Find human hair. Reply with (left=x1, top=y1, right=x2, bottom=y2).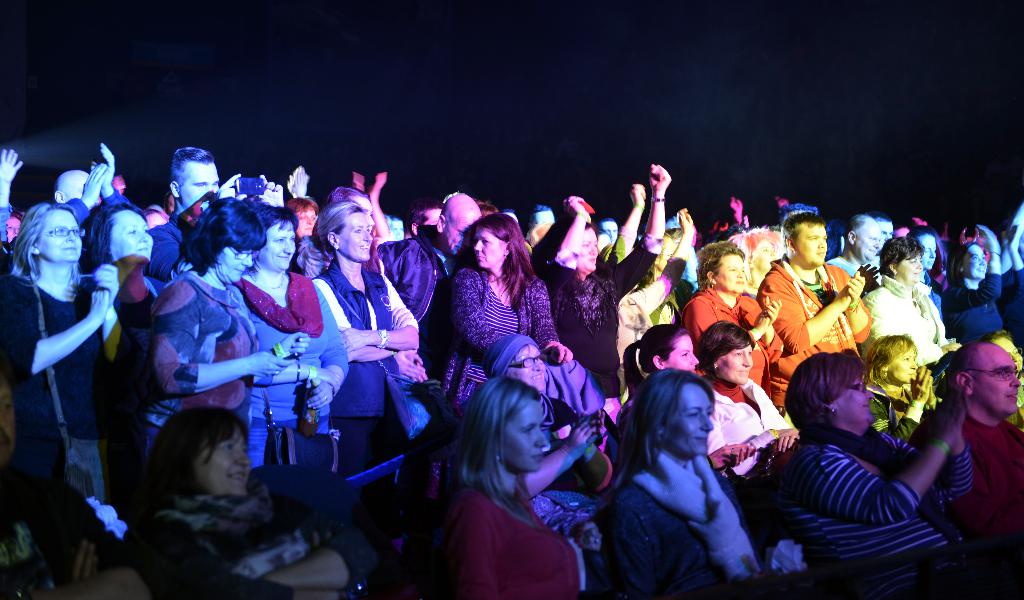
(left=170, top=147, right=214, bottom=193).
